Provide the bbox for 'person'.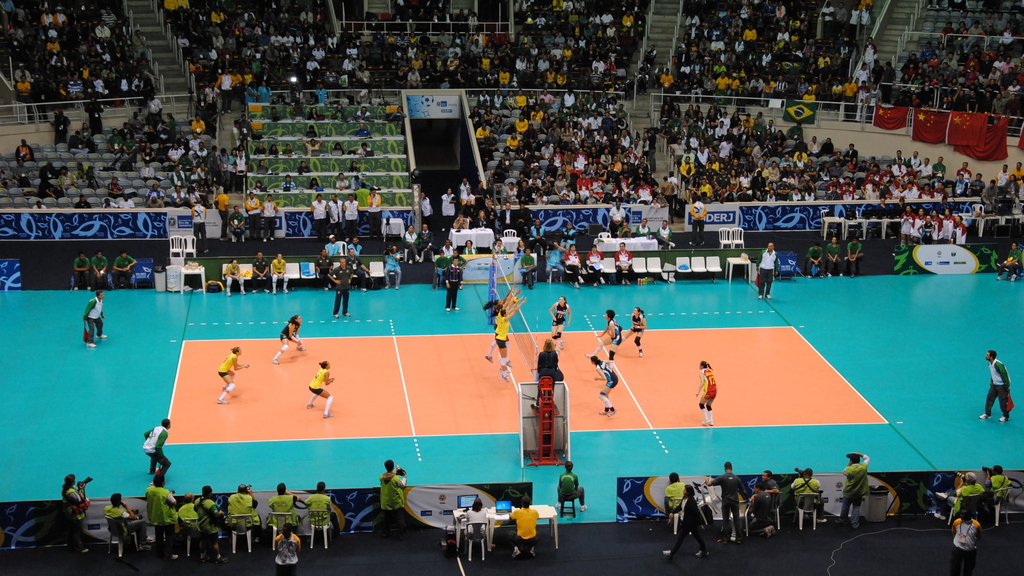
box=[314, 247, 335, 294].
